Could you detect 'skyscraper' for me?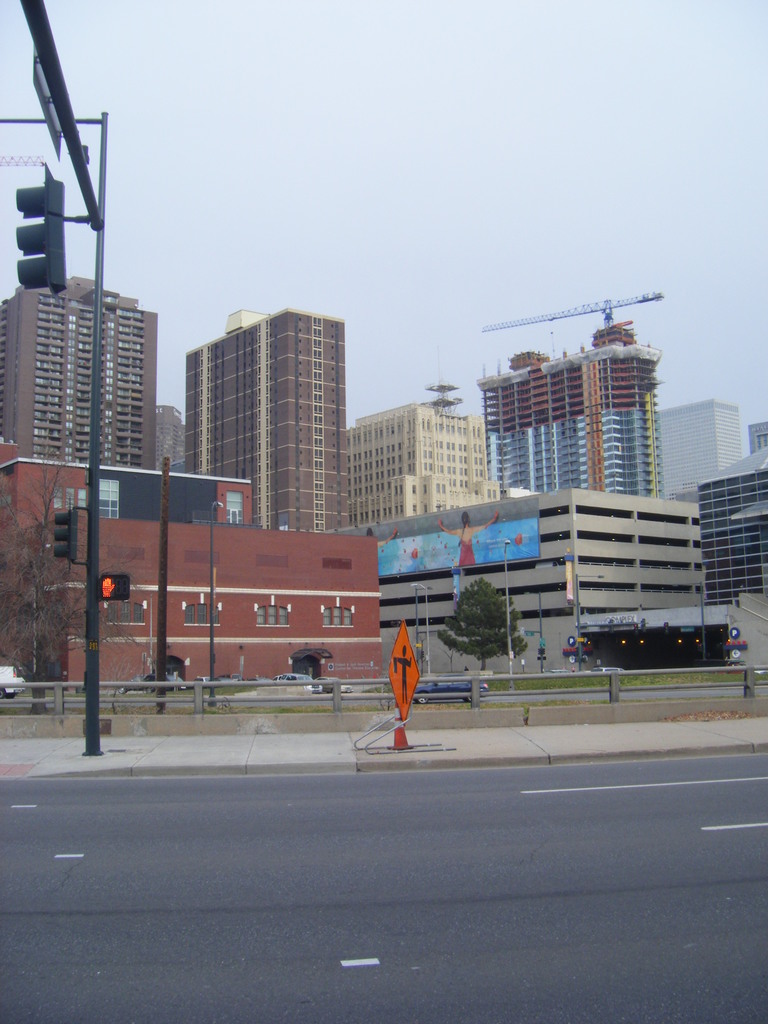
Detection result: locate(179, 305, 348, 535).
